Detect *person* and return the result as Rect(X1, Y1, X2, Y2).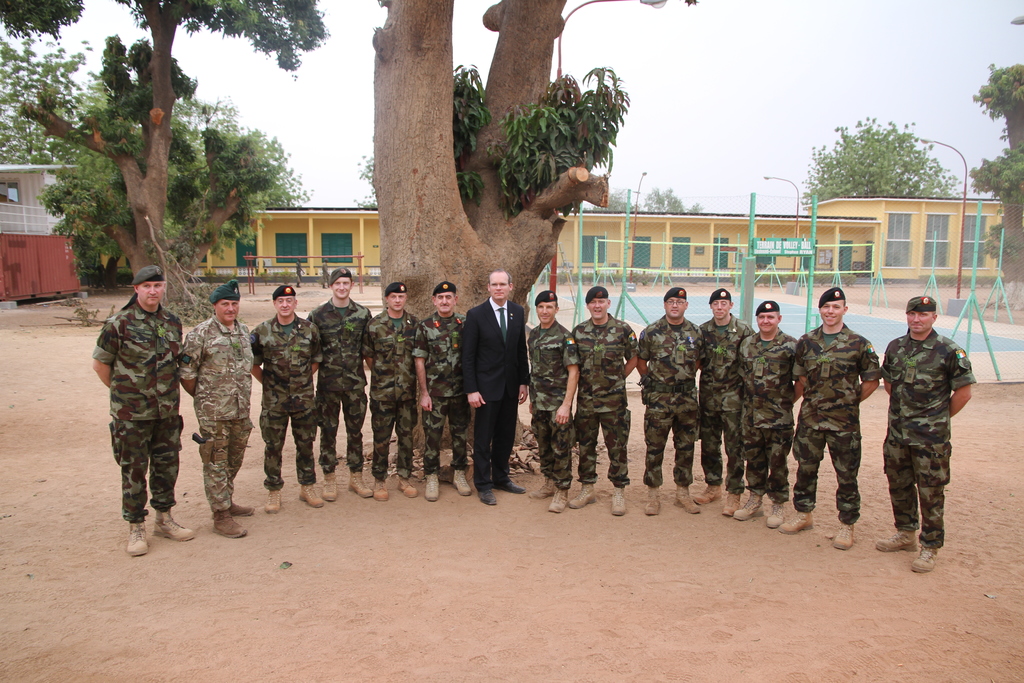
Rect(788, 287, 881, 555).
